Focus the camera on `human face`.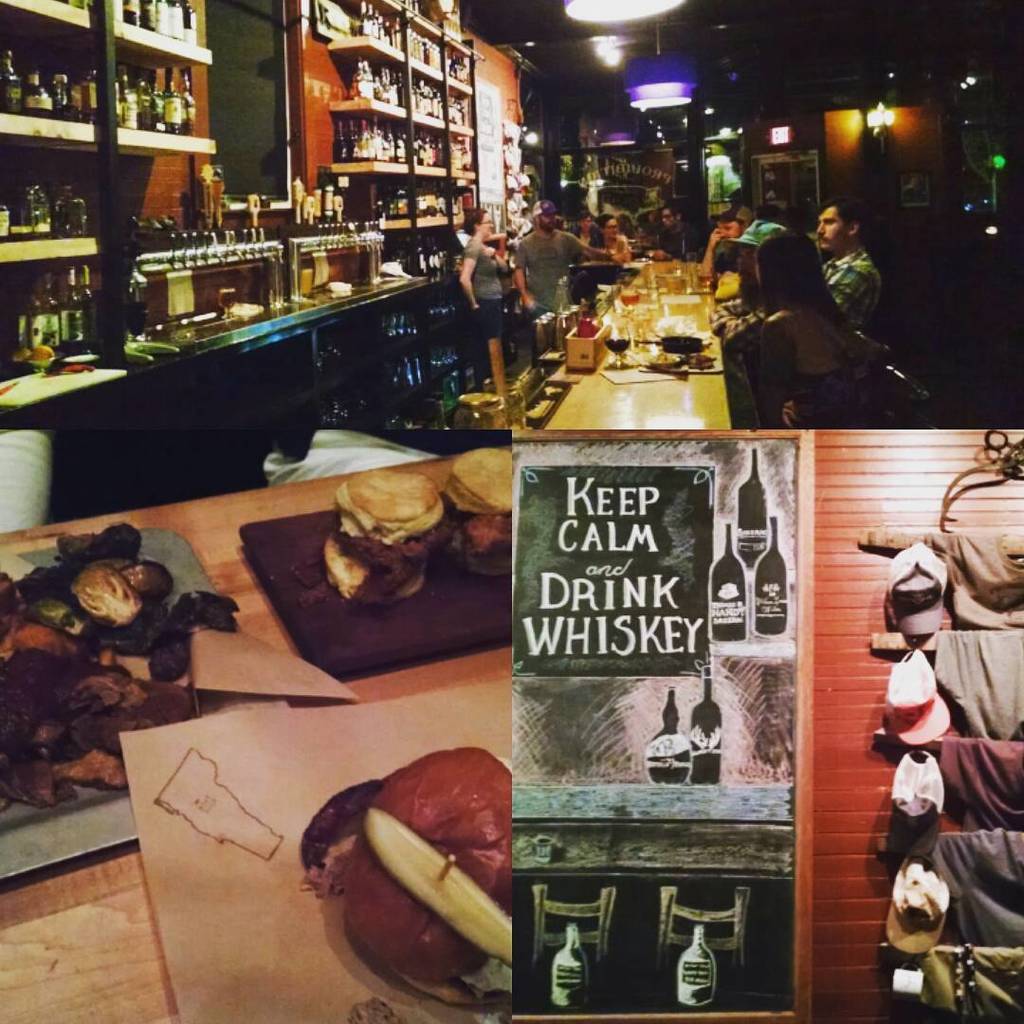
Focus region: select_region(718, 222, 740, 232).
